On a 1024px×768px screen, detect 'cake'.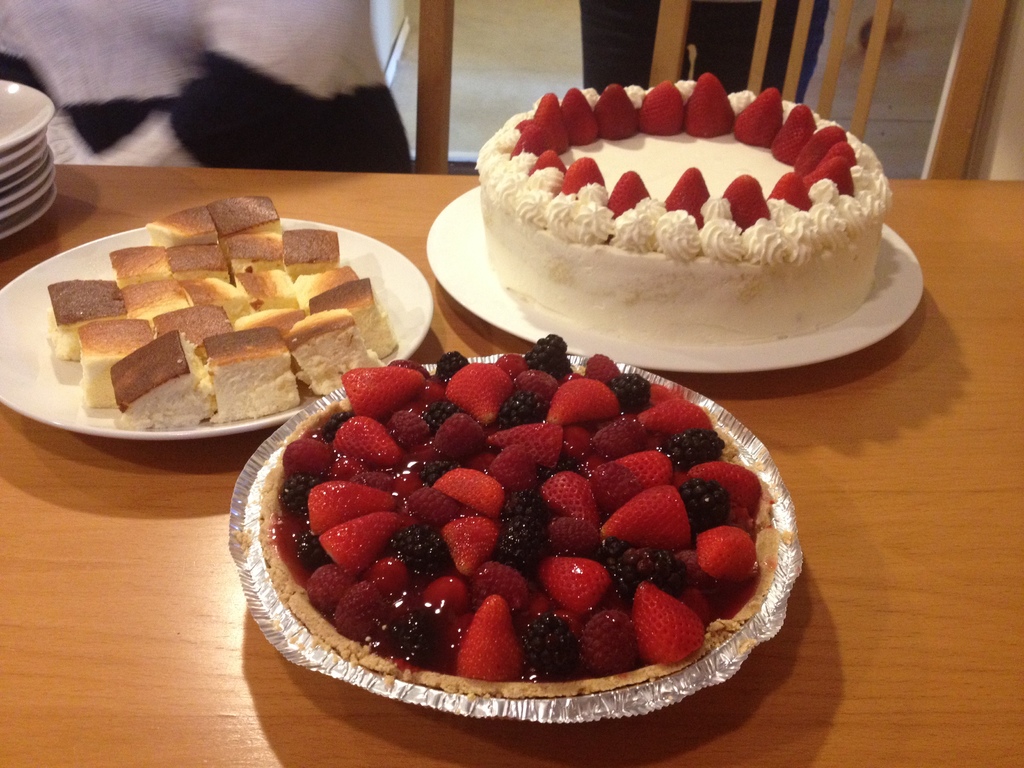
Rect(473, 69, 888, 347).
